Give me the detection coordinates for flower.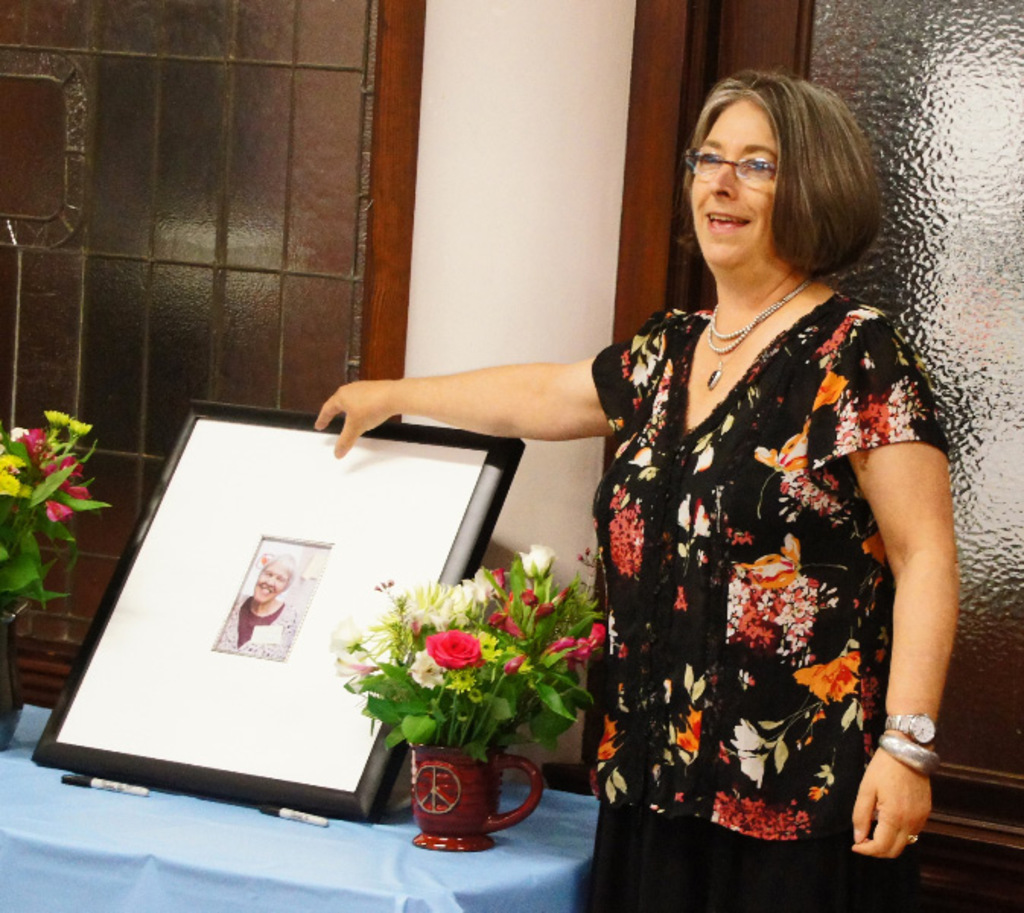
41, 408, 68, 434.
